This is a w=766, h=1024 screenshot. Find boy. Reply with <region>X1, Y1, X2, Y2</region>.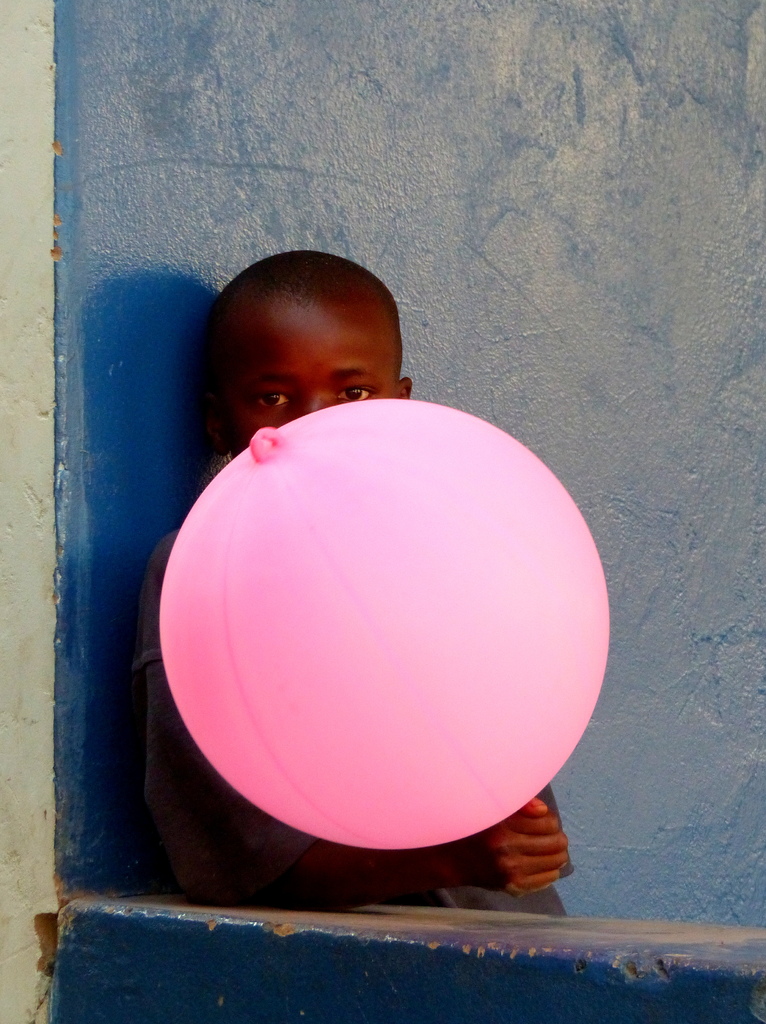
<region>138, 252, 577, 917</region>.
